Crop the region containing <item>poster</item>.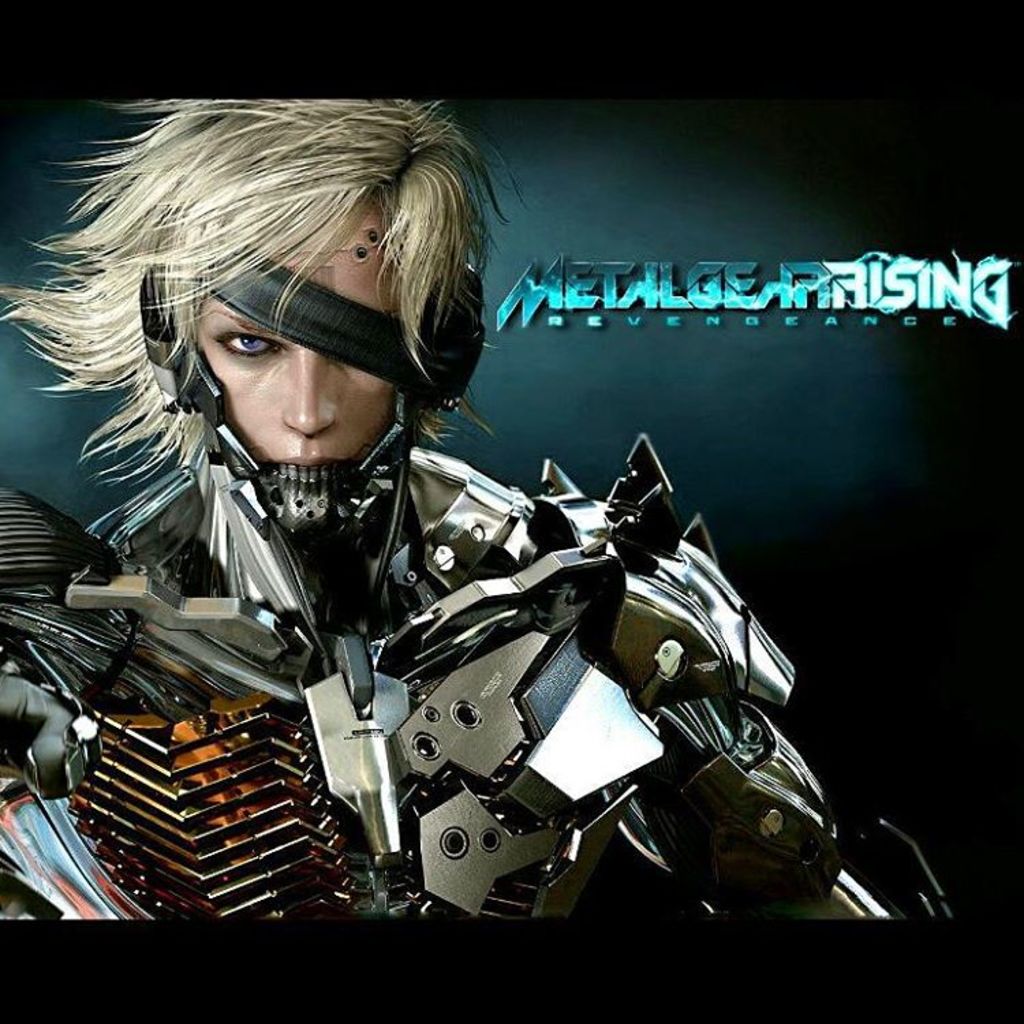
Crop region: crop(0, 100, 1023, 916).
